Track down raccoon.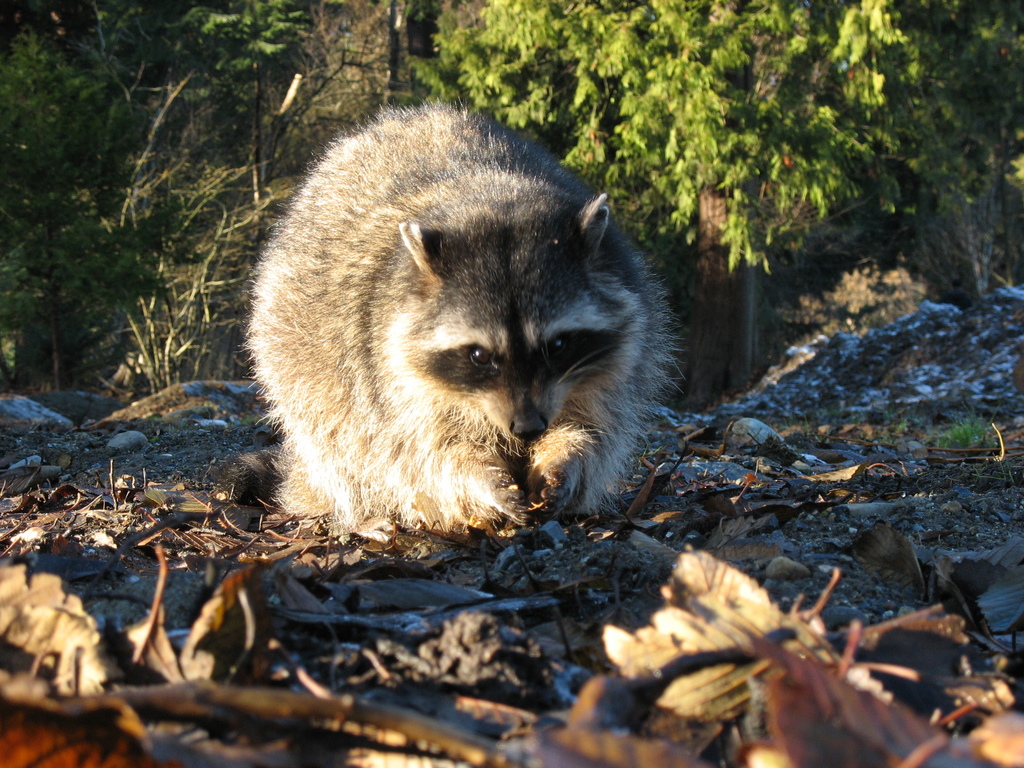
Tracked to x1=235 y1=97 x2=682 y2=529.
